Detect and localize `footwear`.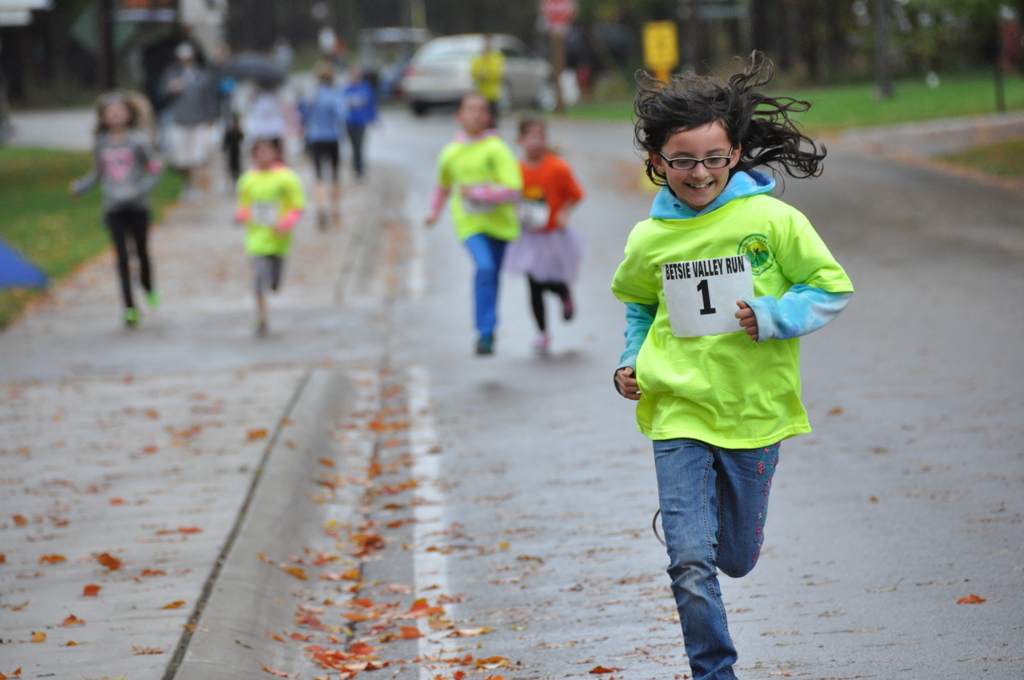
Localized at <box>125,310,143,337</box>.
